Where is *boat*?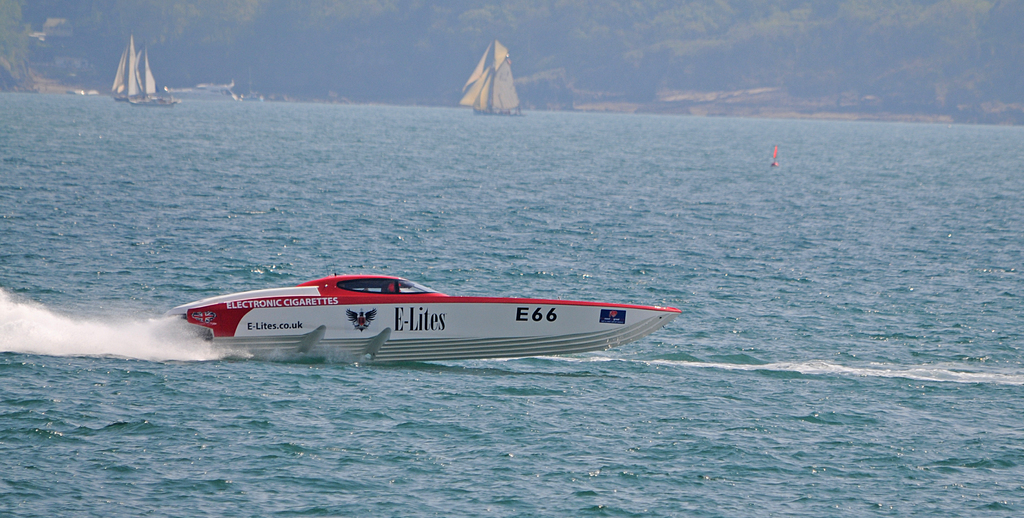
pyautogui.locateOnScreen(180, 257, 680, 362).
